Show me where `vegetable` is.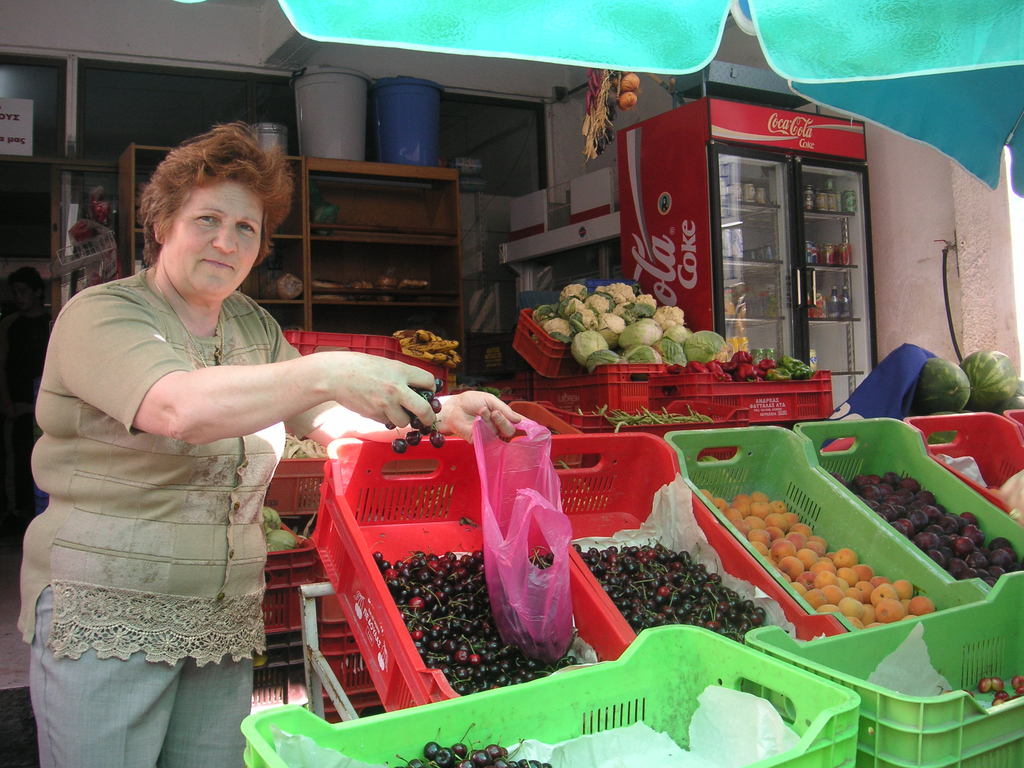
`vegetable` is at left=686, top=330, right=724, bottom=361.
